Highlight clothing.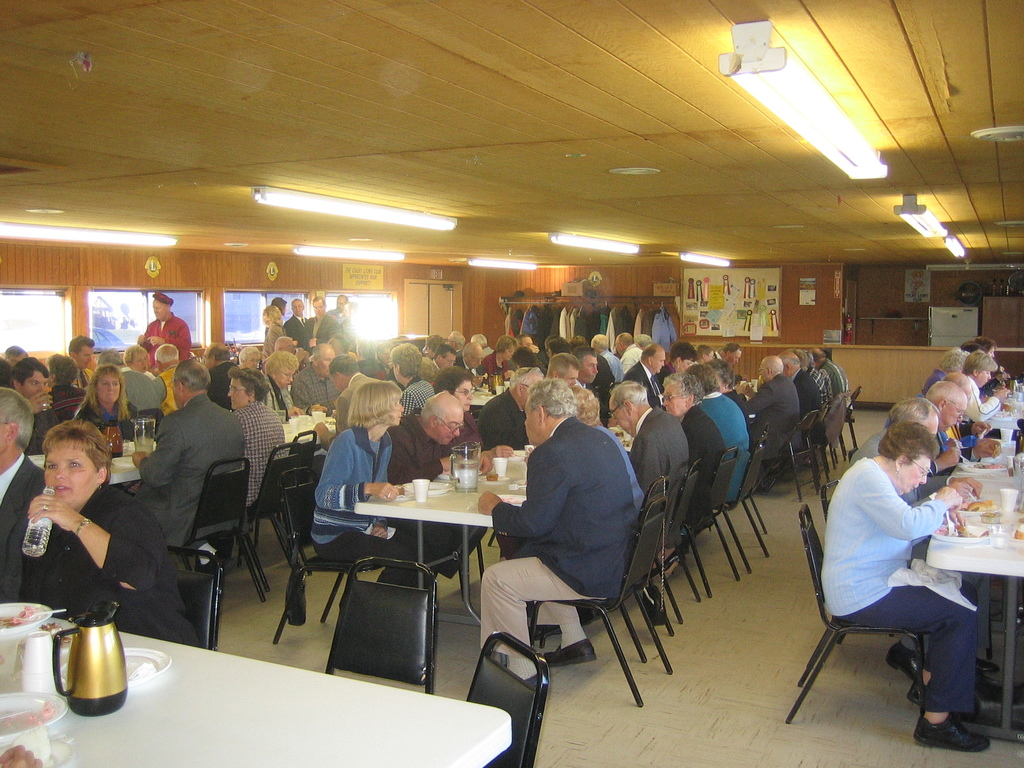
Highlighted region: [526,309,538,336].
